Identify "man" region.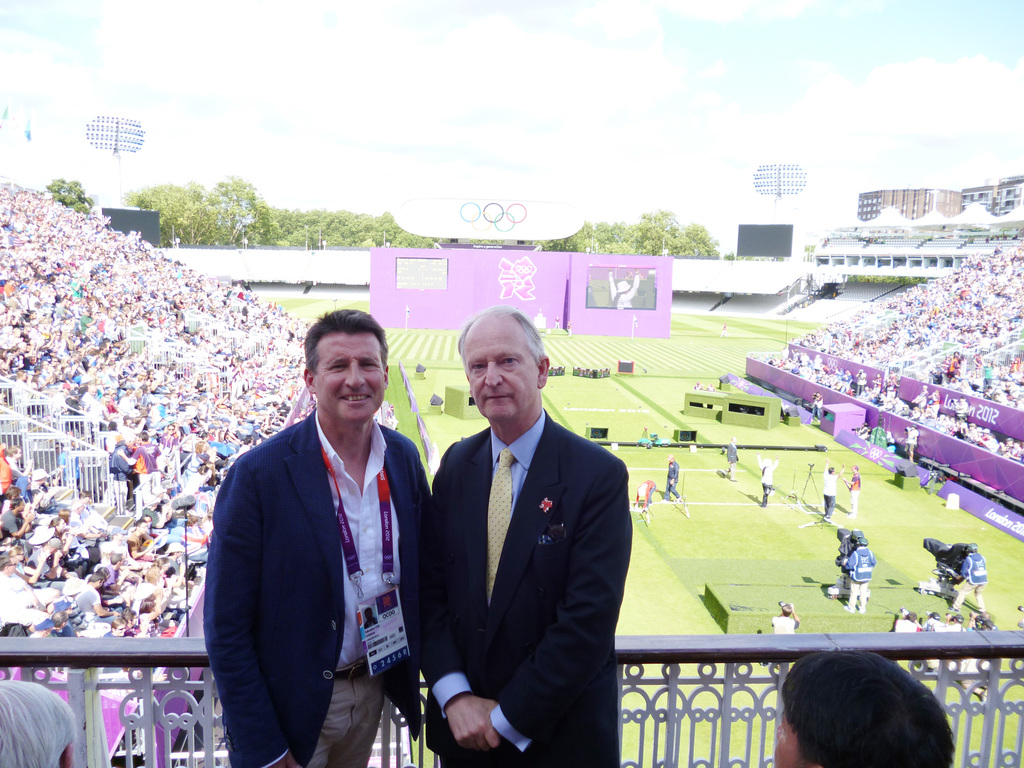
Region: bbox=[382, 402, 399, 429].
